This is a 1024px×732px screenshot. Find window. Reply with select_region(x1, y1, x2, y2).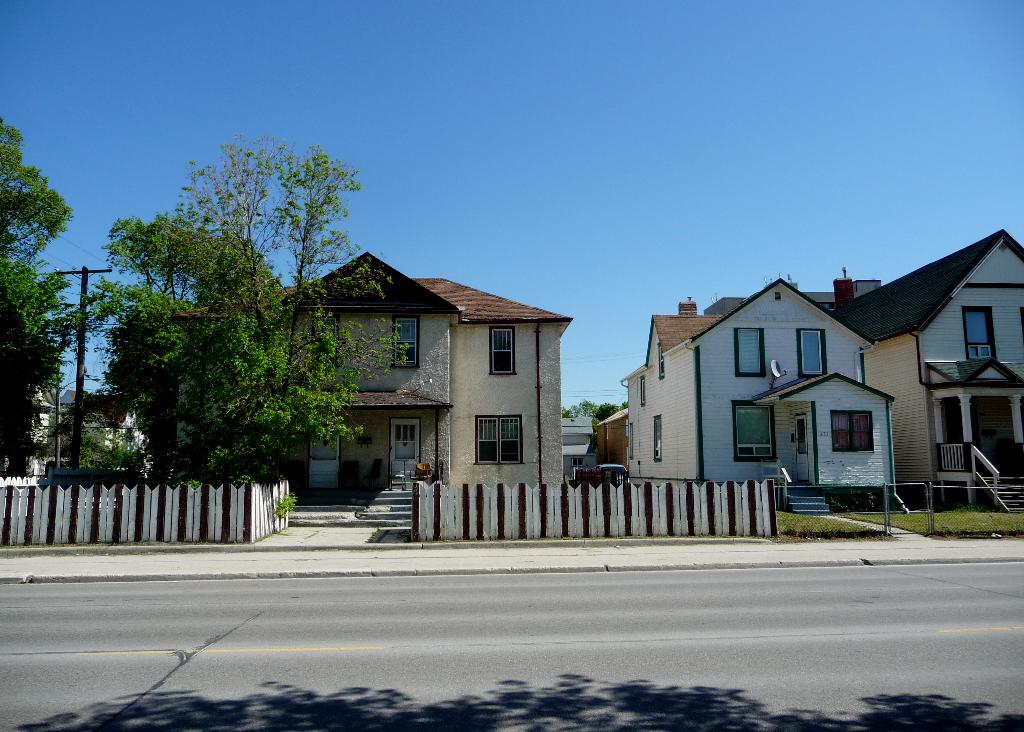
select_region(796, 332, 819, 374).
